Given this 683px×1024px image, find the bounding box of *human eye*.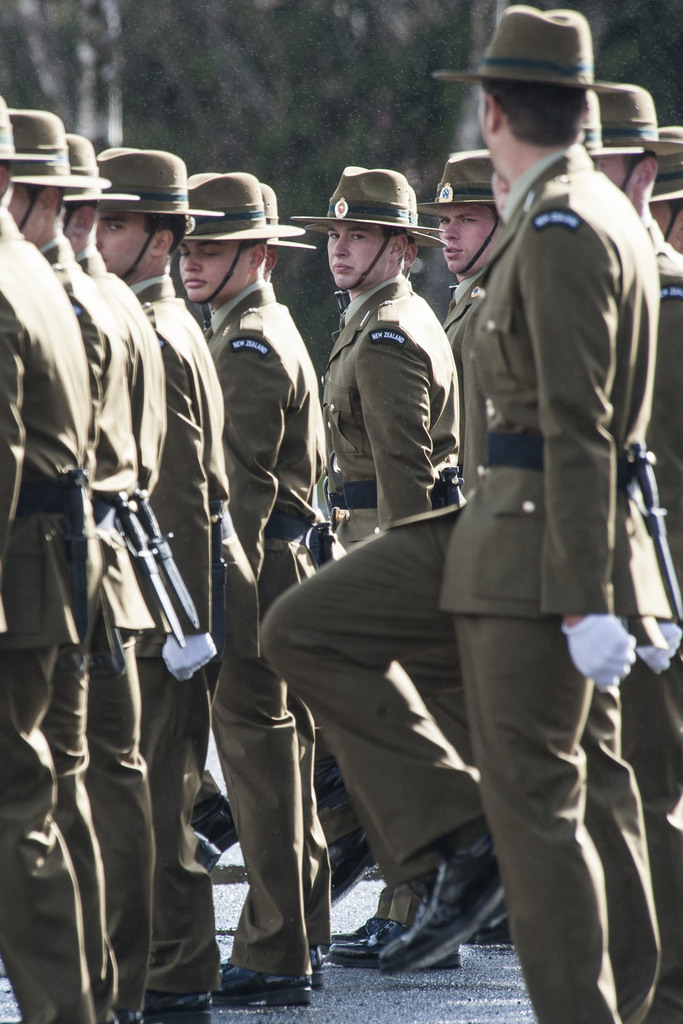
325/230/342/241.
